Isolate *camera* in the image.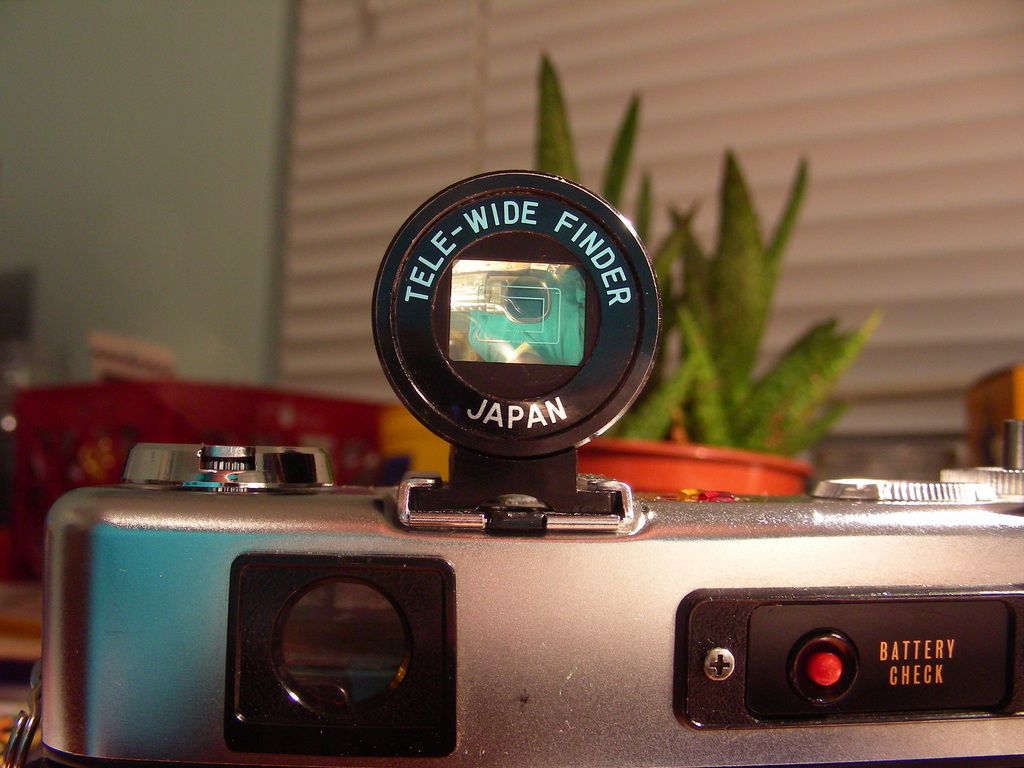
Isolated region: rect(1, 167, 1023, 767).
